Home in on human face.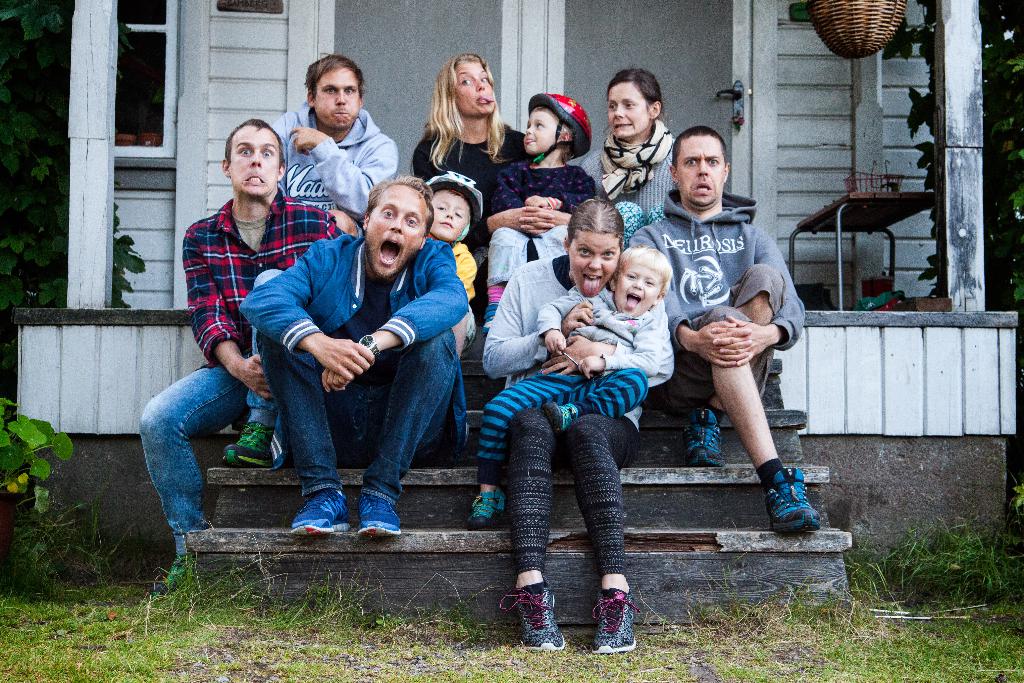
Homed in at Rect(430, 192, 467, 239).
